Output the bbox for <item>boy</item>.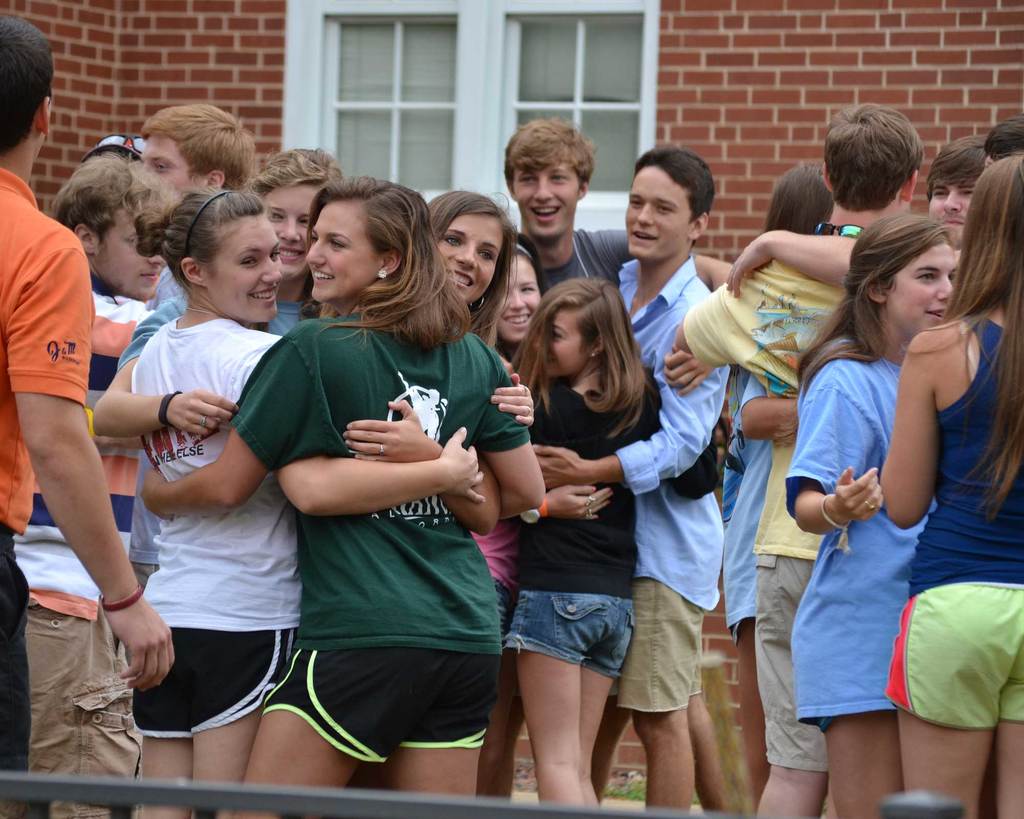
left=506, top=120, right=732, bottom=804.
